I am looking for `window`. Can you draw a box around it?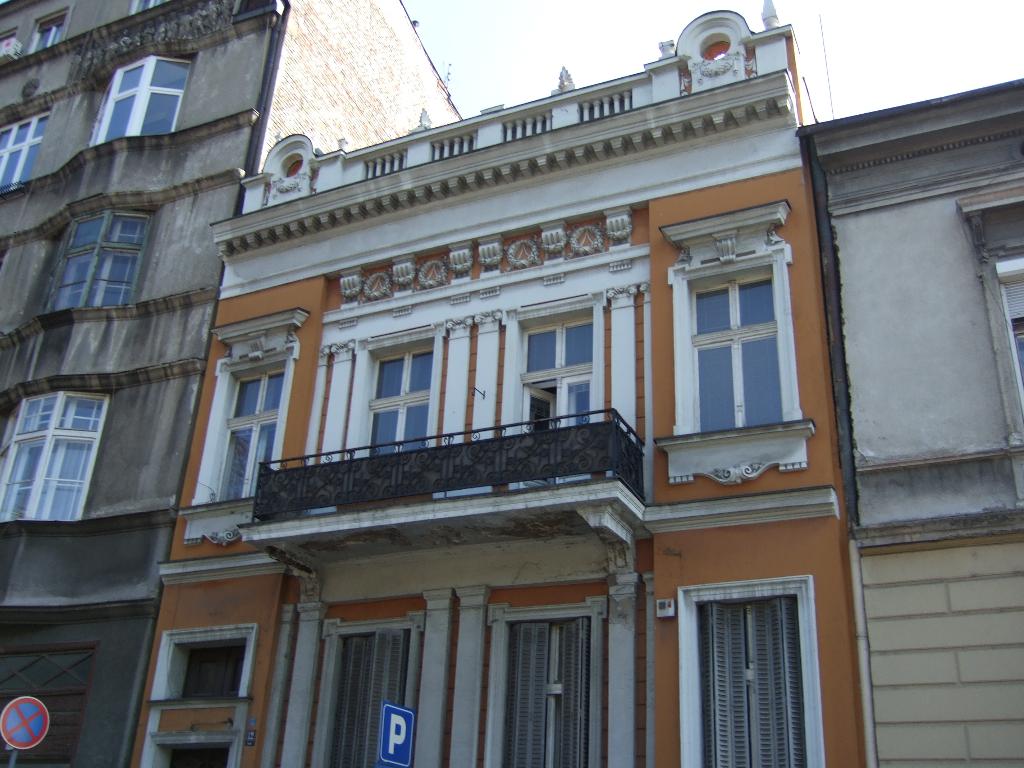
Sure, the bounding box is locate(960, 184, 1023, 506).
